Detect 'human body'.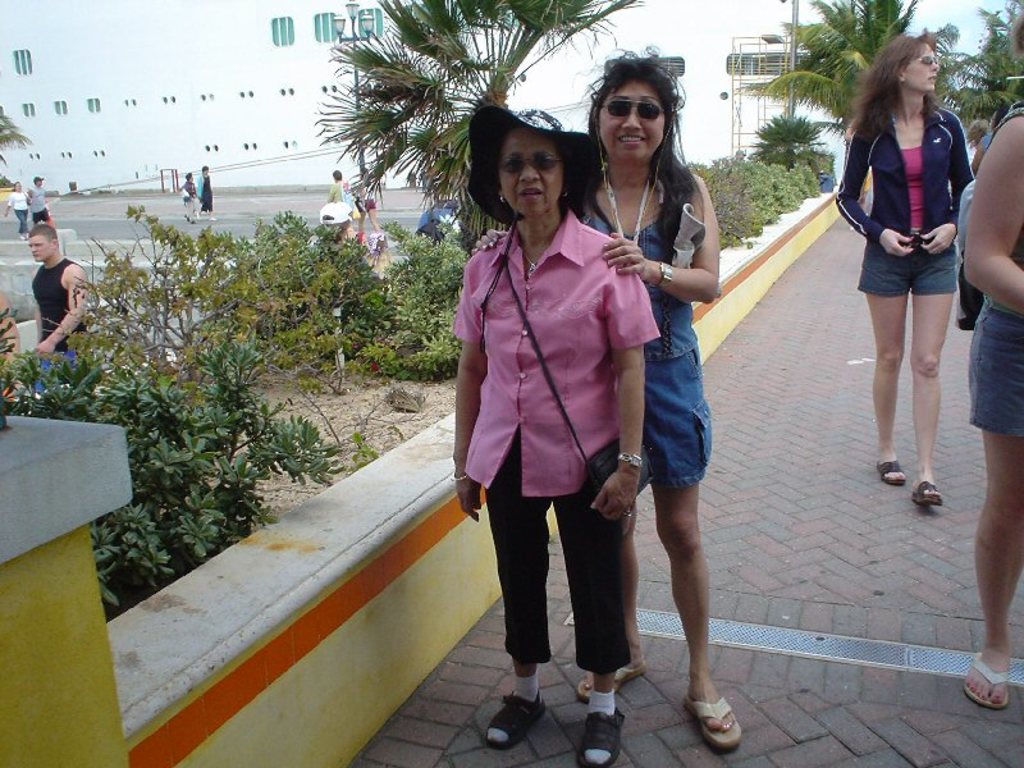
Detected at {"x1": 0, "y1": 288, "x2": 23, "y2": 365}.
